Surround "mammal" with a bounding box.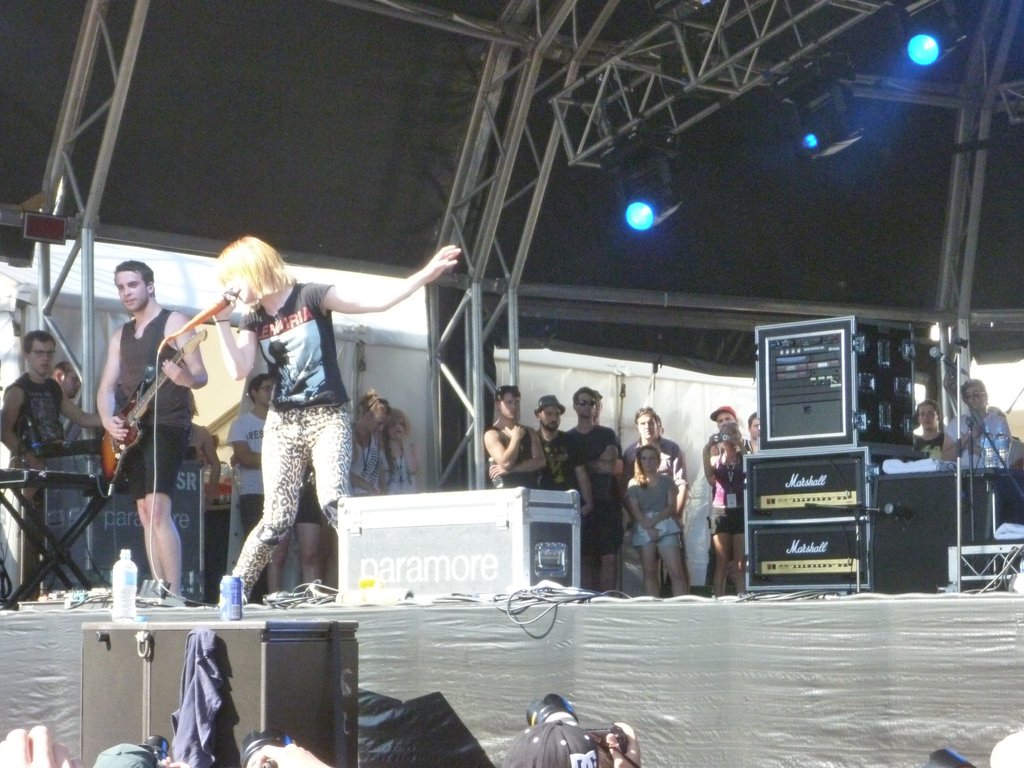
(left=51, top=358, right=84, bottom=452).
